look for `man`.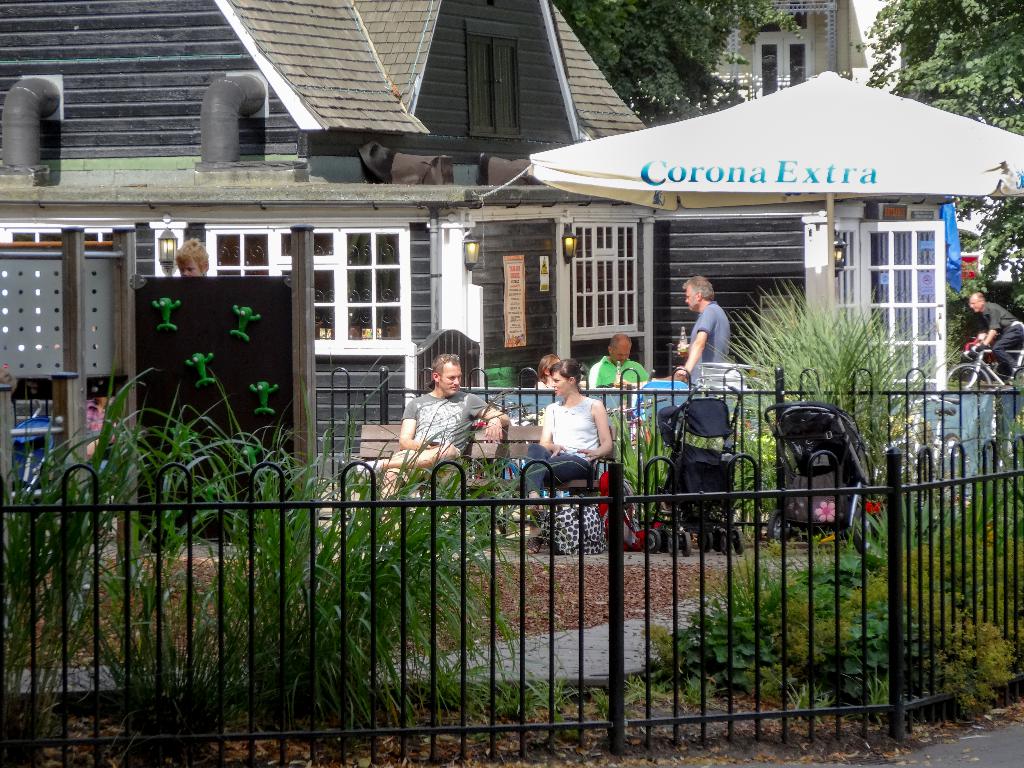
Found: bbox=[968, 289, 1023, 385].
